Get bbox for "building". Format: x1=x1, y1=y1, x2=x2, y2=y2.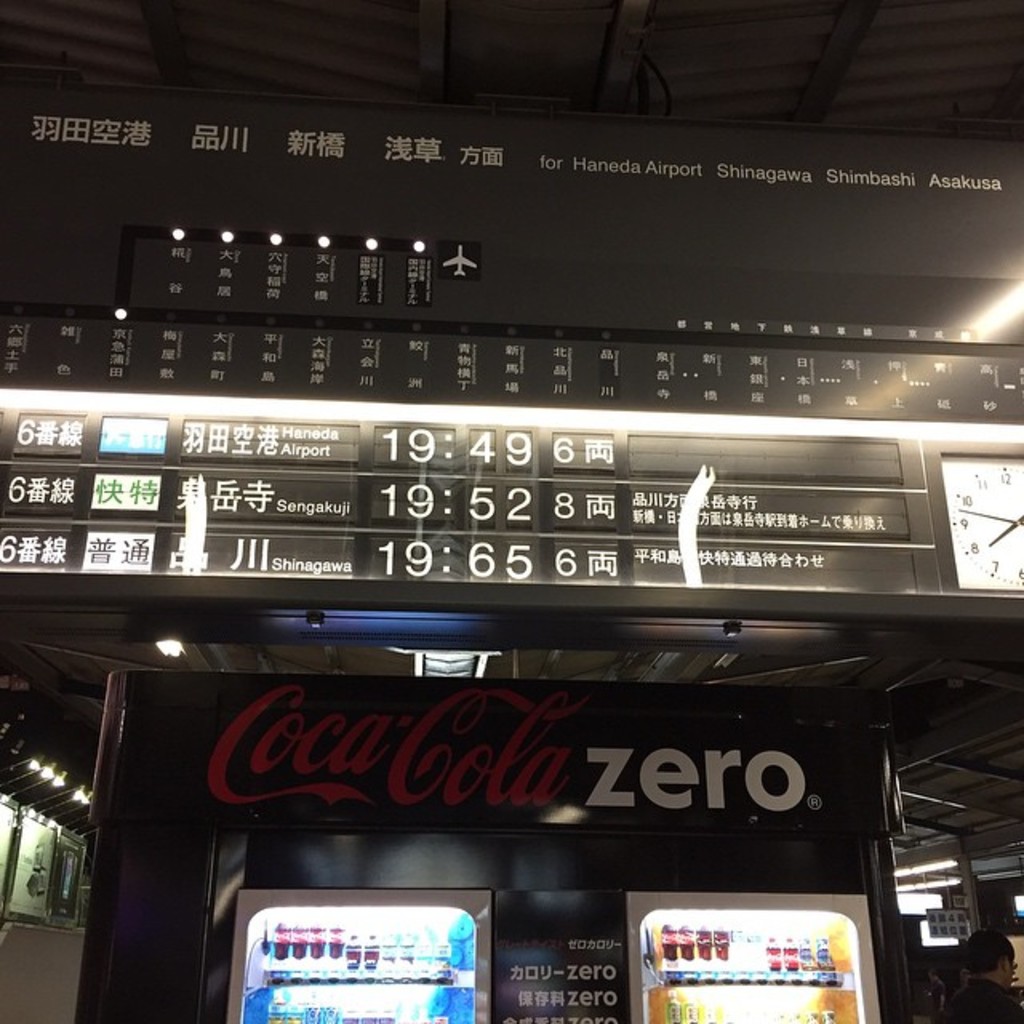
x1=0, y1=0, x2=1022, y2=1022.
